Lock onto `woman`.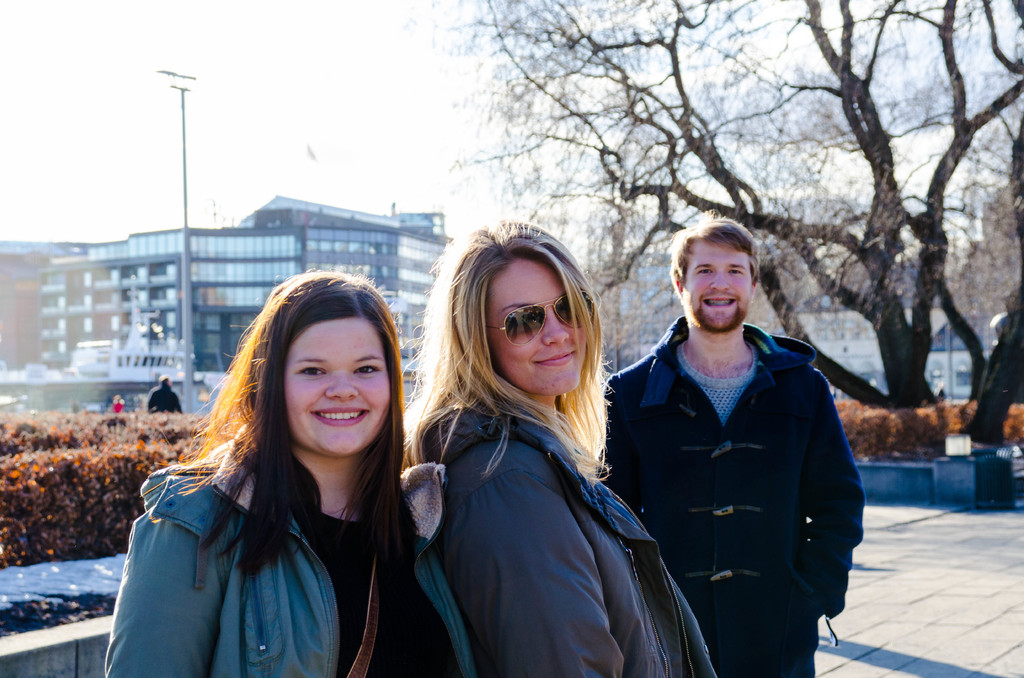
Locked: 399 232 669 677.
